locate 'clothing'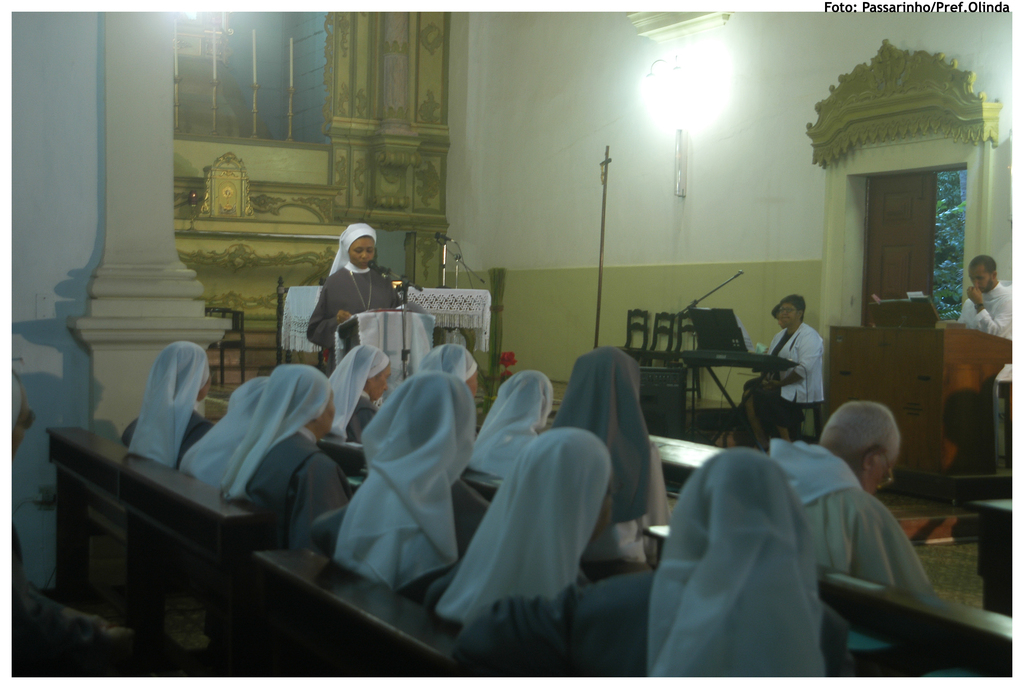
detection(316, 270, 404, 359)
